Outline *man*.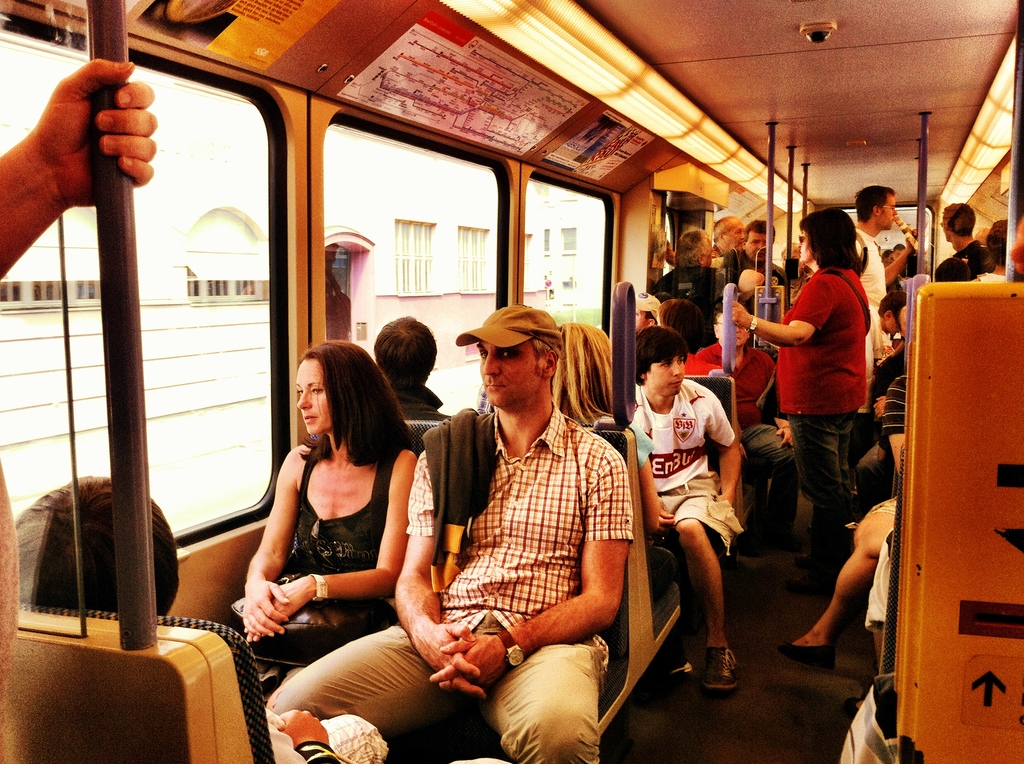
Outline: 262:302:634:763.
